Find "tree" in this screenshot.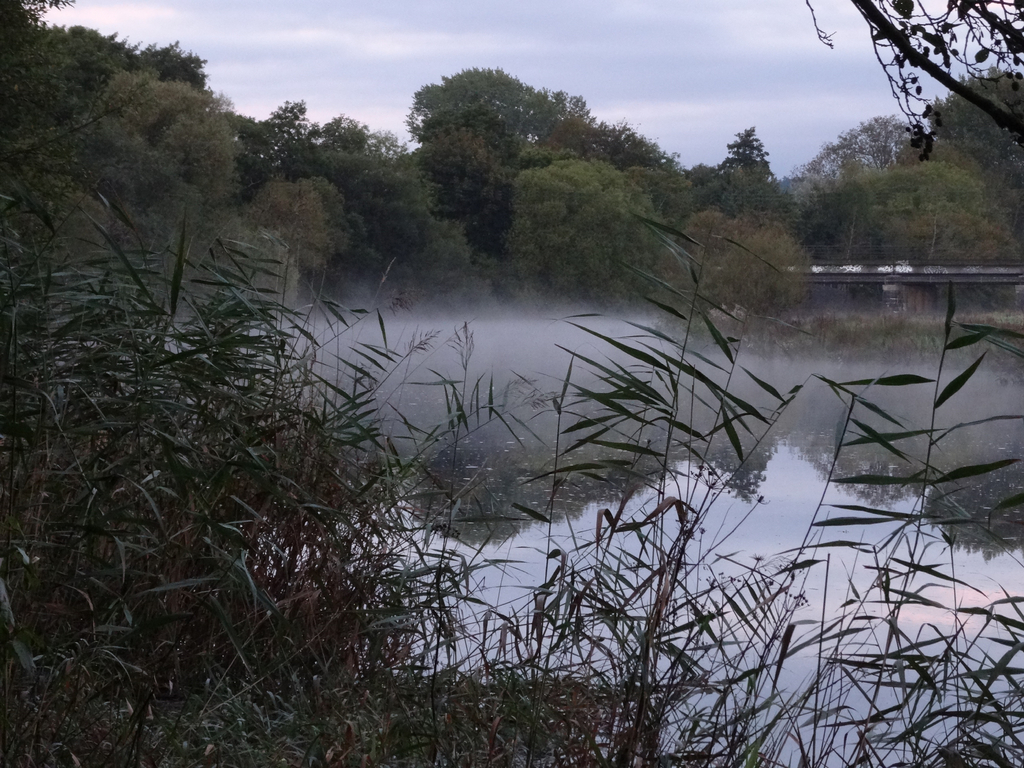
The bounding box for "tree" is 392, 44, 577, 269.
